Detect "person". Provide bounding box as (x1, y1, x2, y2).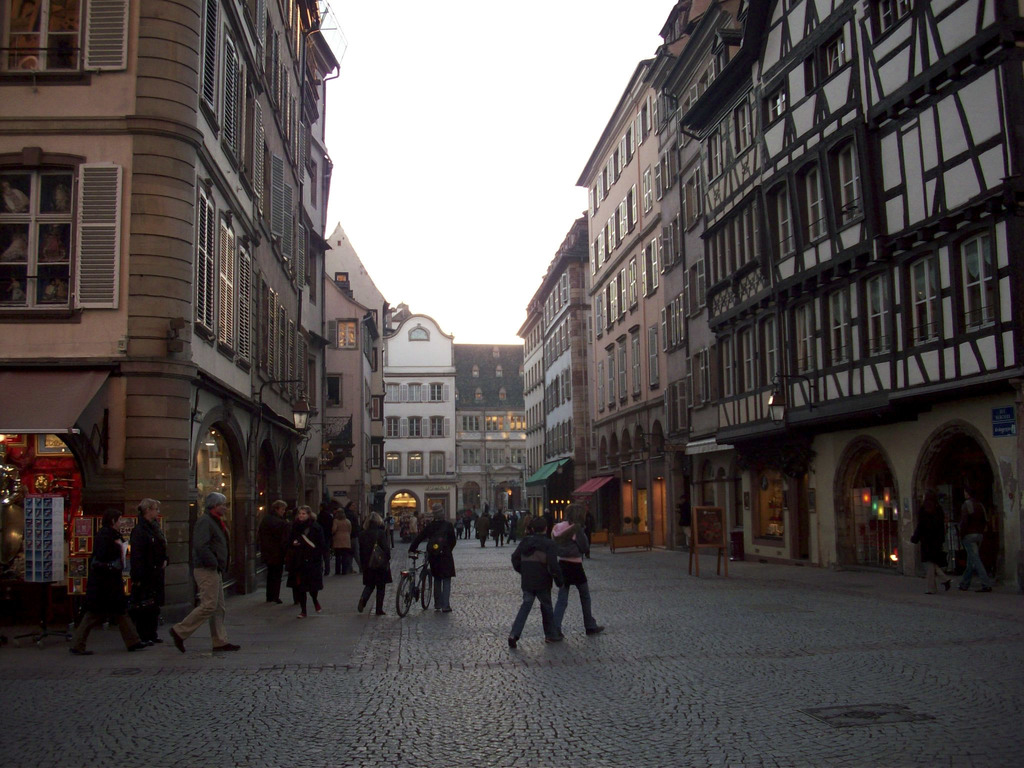
(358, 509, 402, 611).
